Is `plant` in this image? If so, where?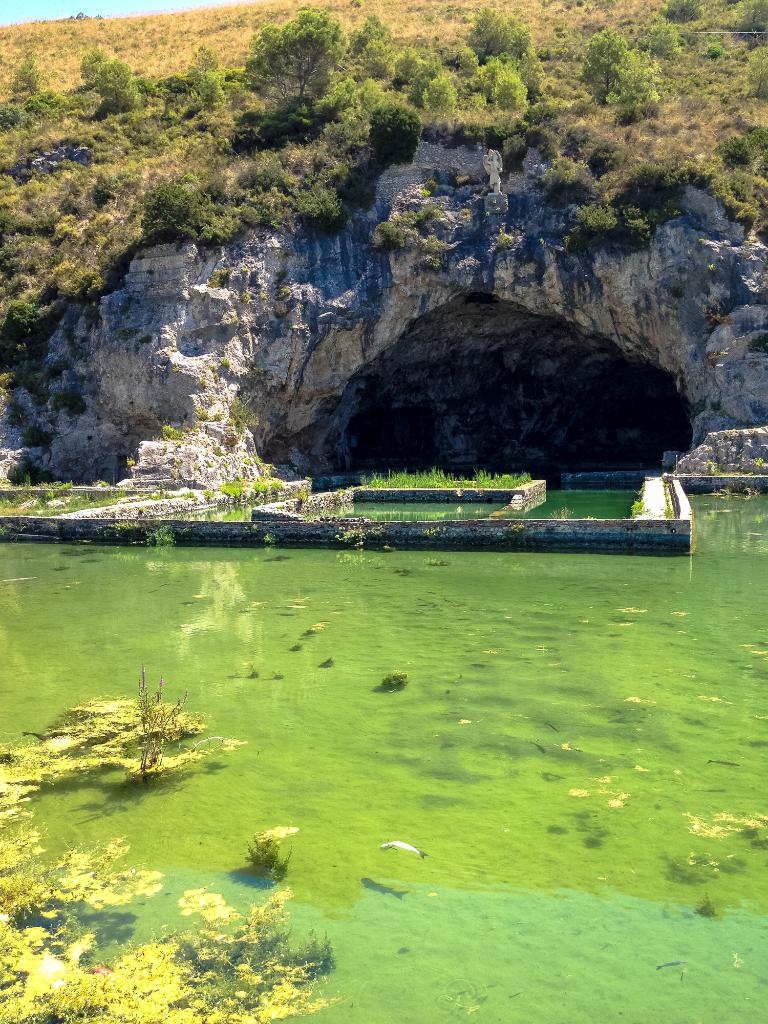
Yes, at [left=704, top=463, right=721, bottom=476].
